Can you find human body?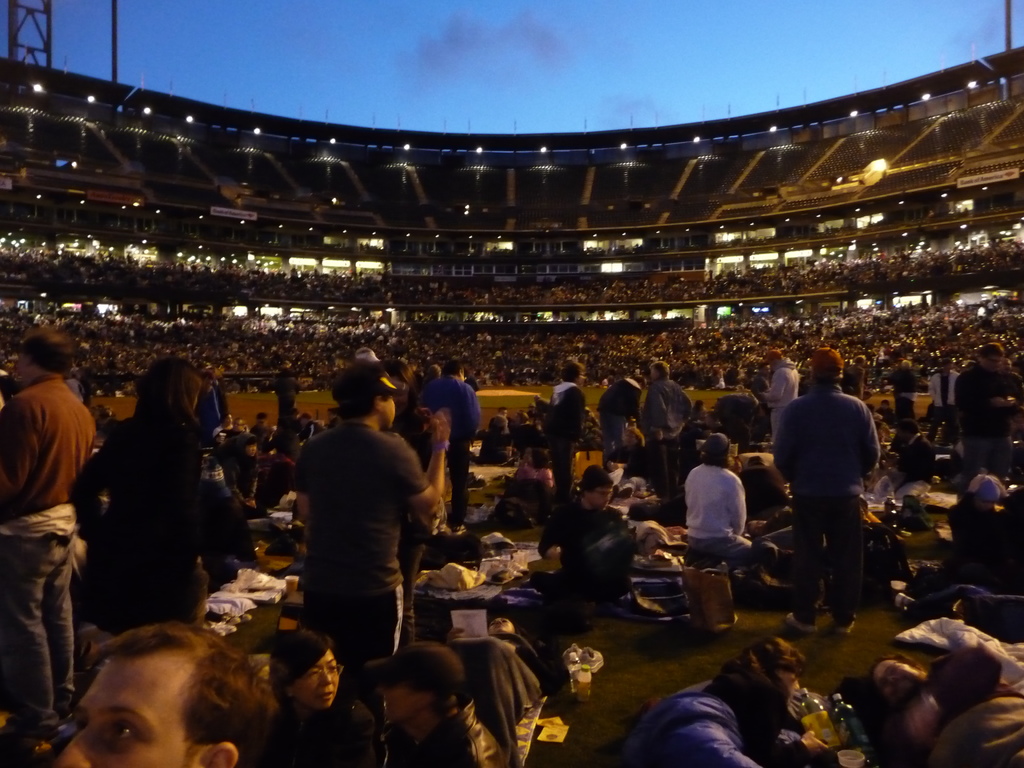
Yes, bounding box: {"left": 436, "top": 294, "right": 444, "bottom": 305}.
